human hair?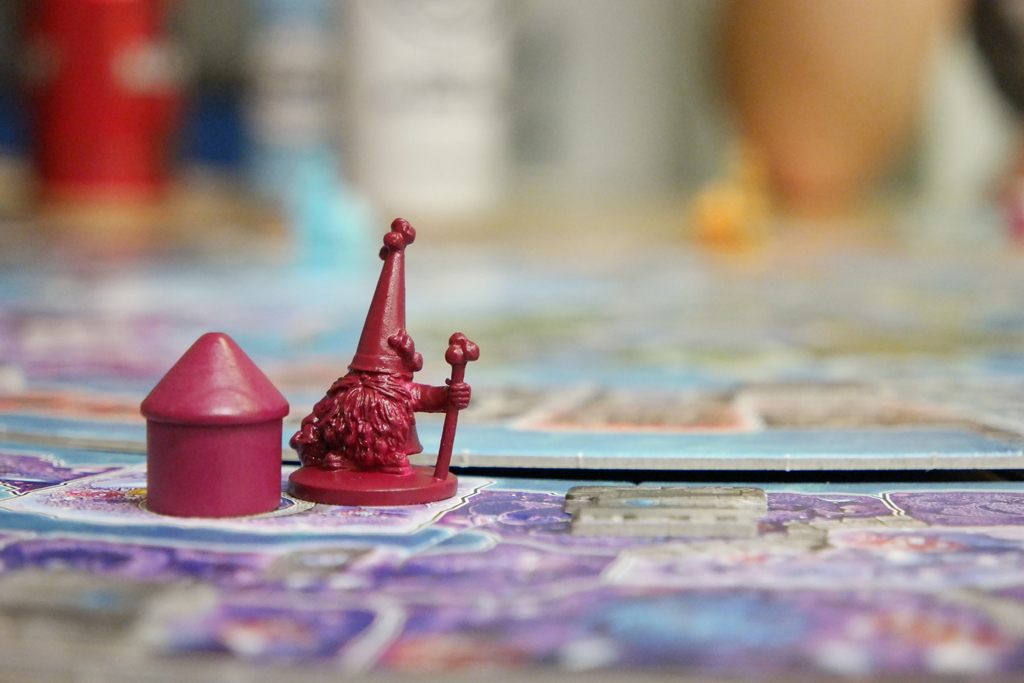
[295,372,420,464]
